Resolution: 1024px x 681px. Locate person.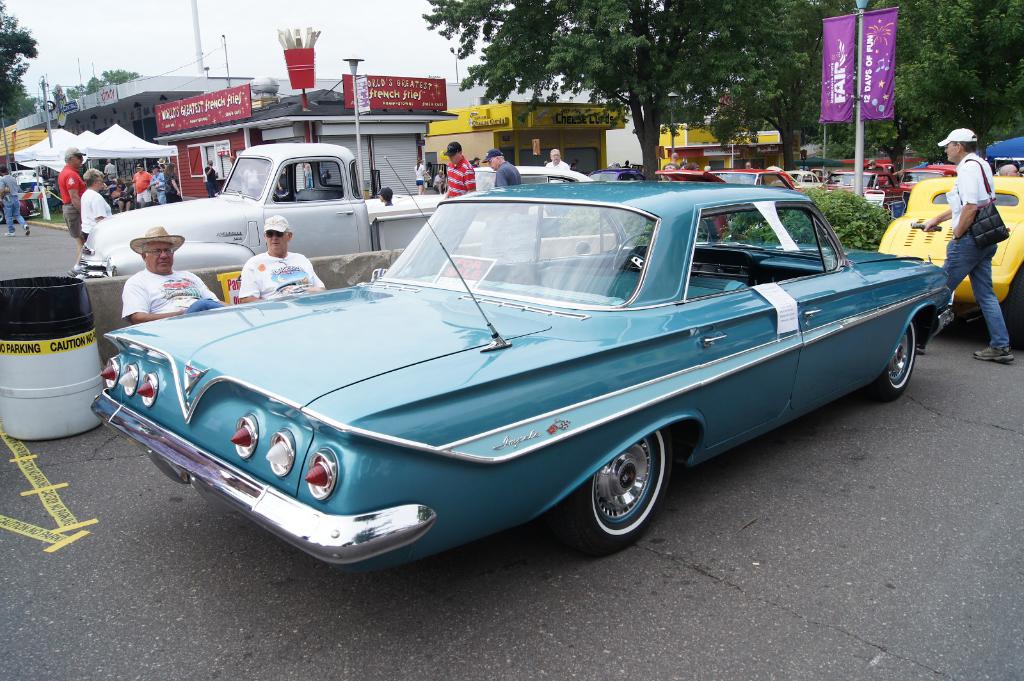
select_region(865, 159, 881, 173).
